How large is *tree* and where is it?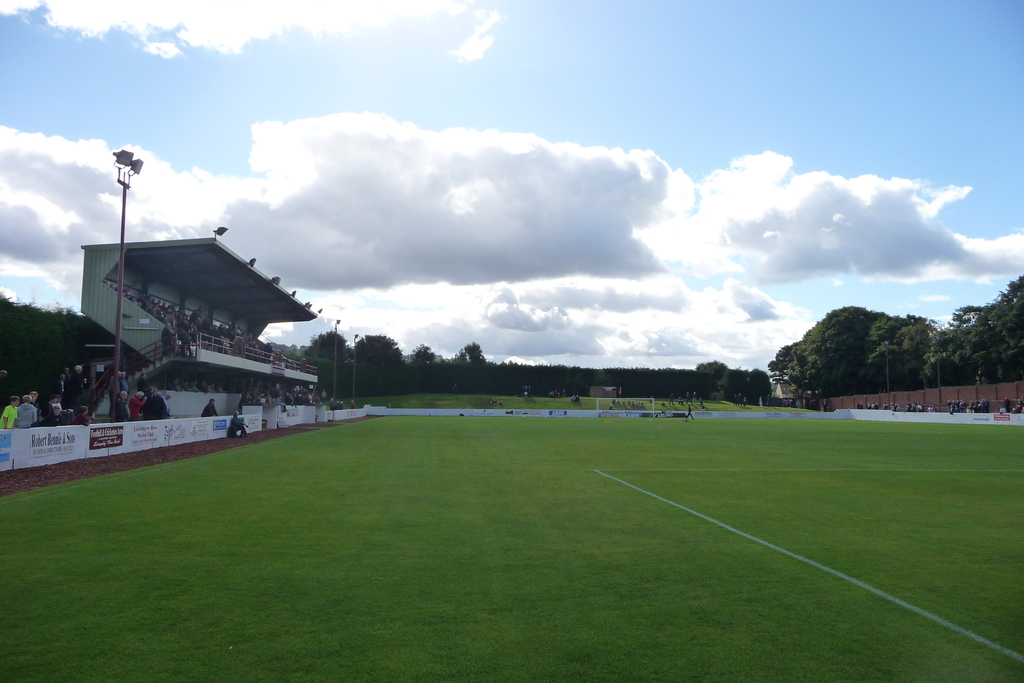
Bounding box: locate(257, 323, 368, 411).
